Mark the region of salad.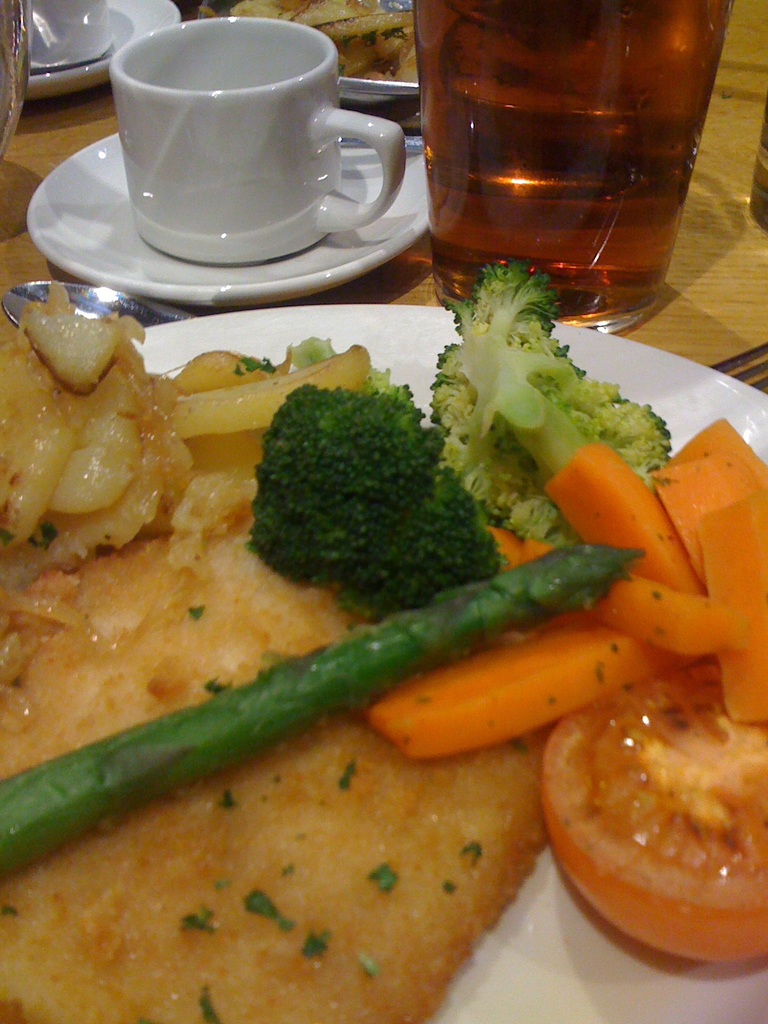
Region: (0, 265, 767, 1015).
